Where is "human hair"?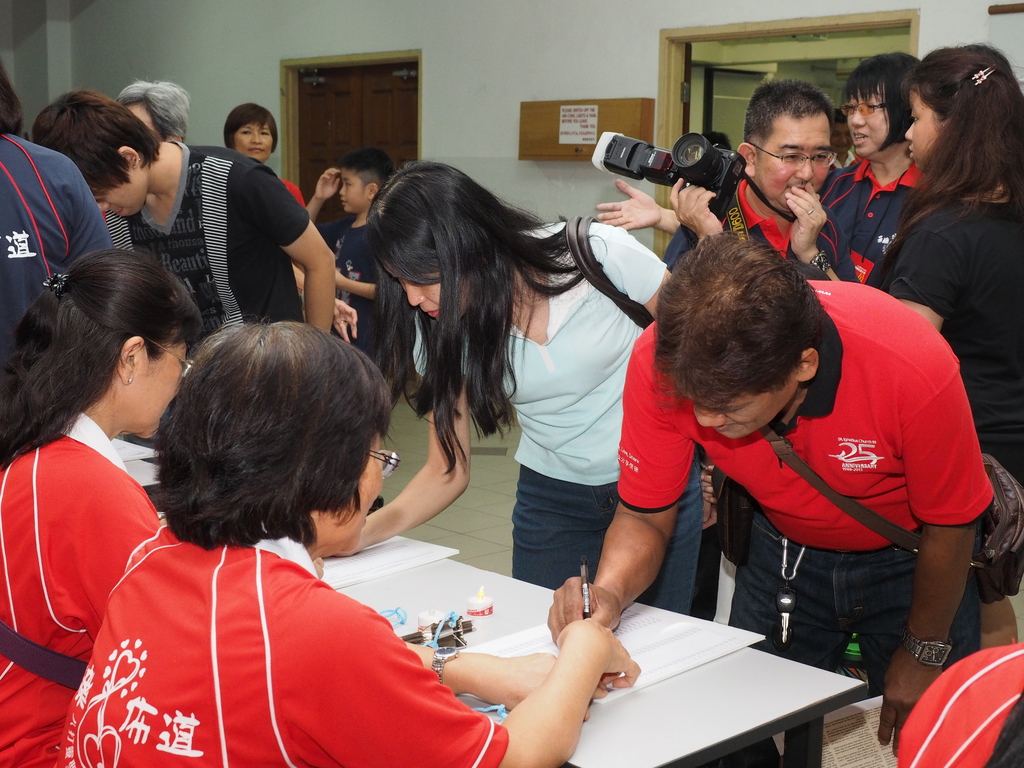
x1=115, y1=74, x2=193, y2=148.
